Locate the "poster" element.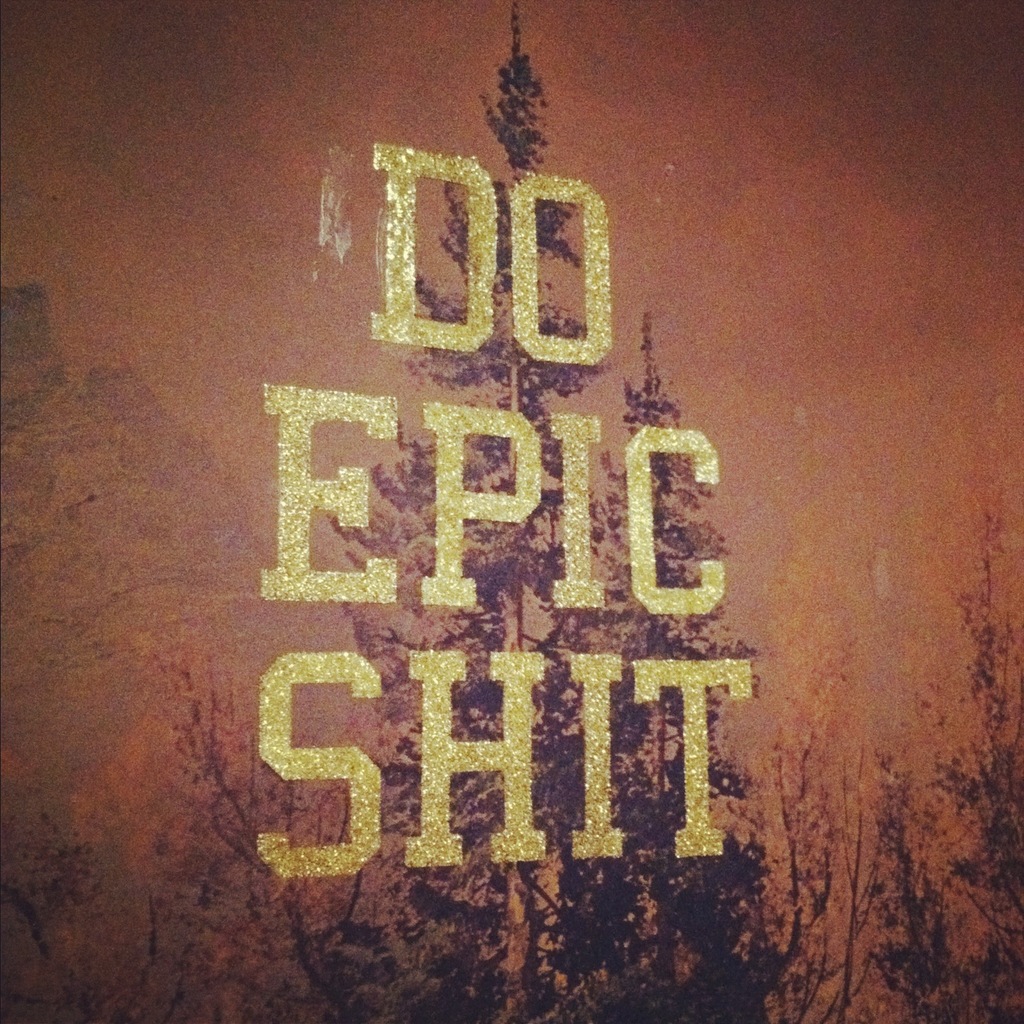
Element bbox: BBox(0, 0, 1023, 1023).
